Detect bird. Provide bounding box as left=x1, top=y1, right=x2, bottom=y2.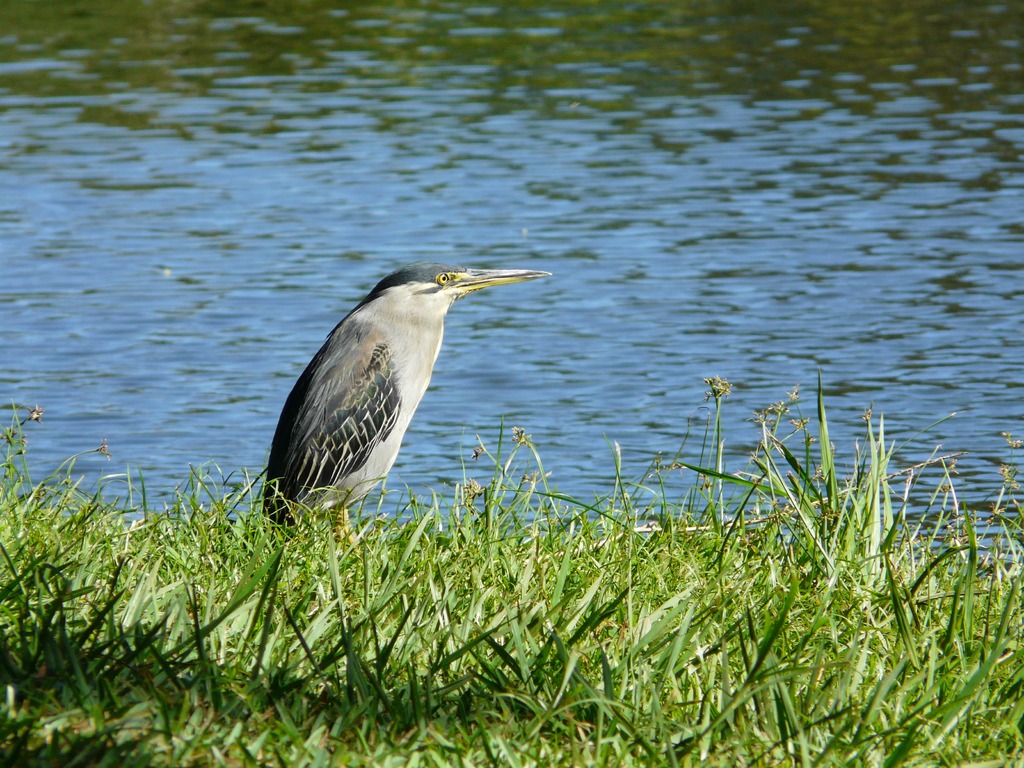
left=260, top=250, right=562, bottom=600.
